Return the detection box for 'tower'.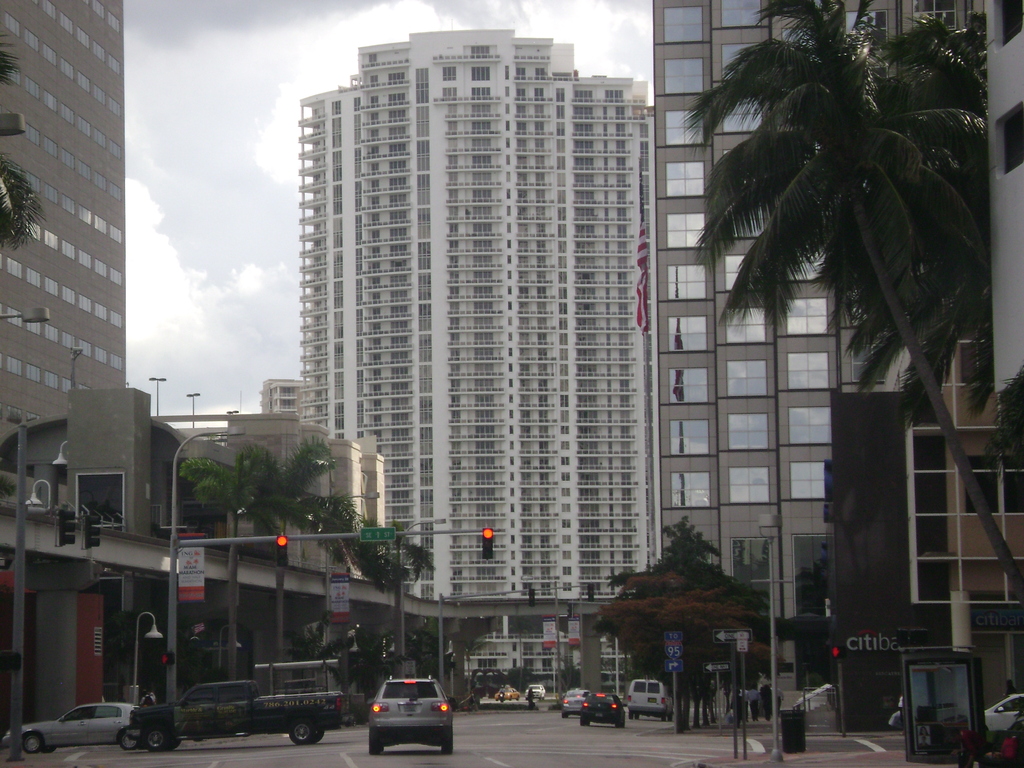
(x1=243, y1=0, x2=658, y2=655).
